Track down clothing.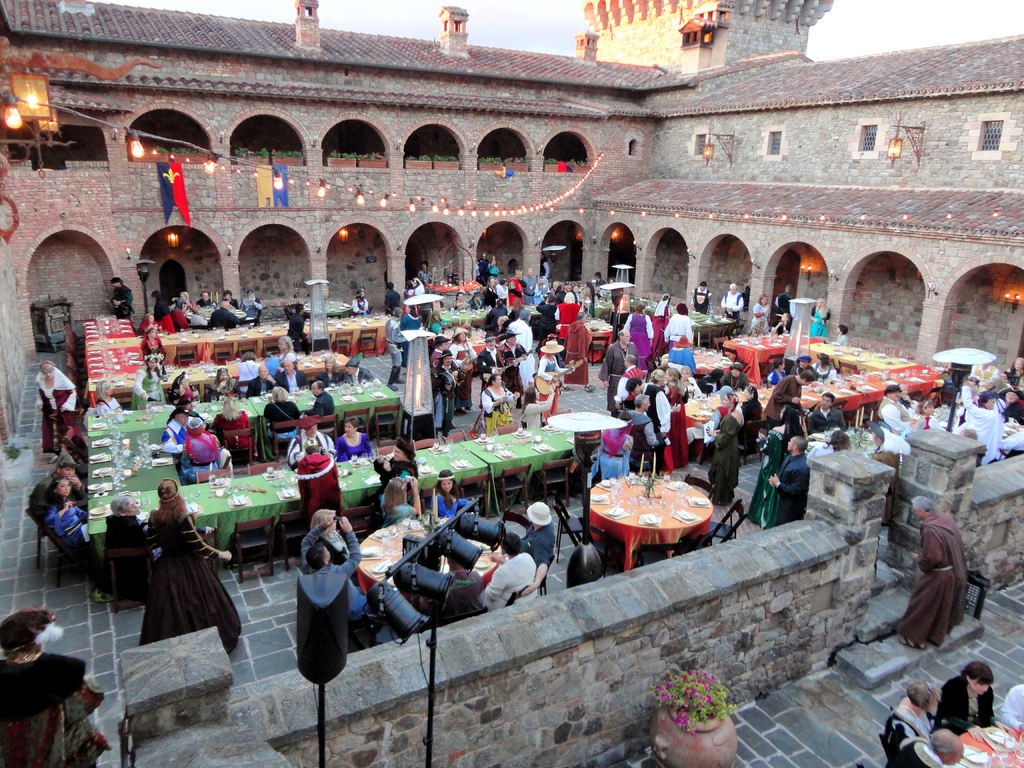
Tracked to locate(537, 346, 558, 403).
